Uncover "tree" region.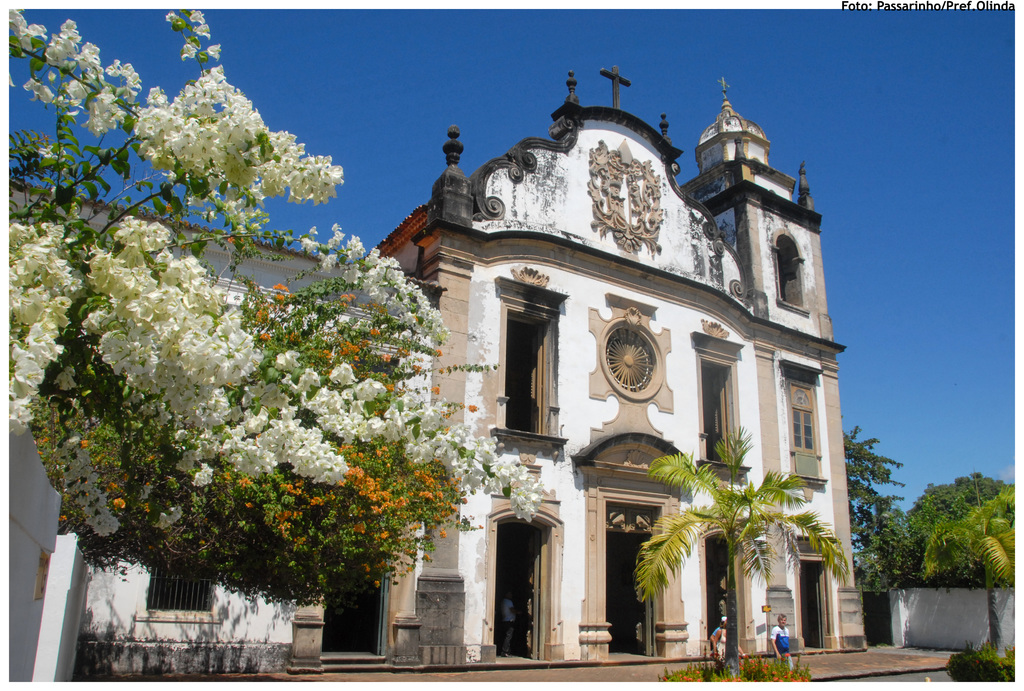
Uncovered: {"x1": 863, "y1": 500, "x2": 900, "y2": 582}.
